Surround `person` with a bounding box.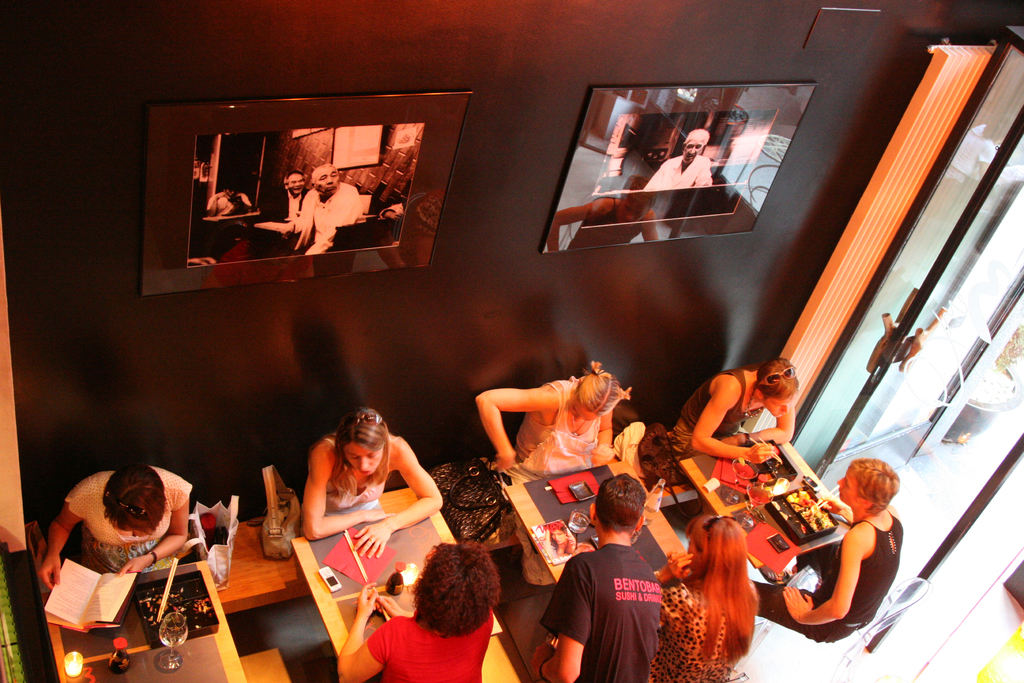
<region>39, 460, 193, 587</region>.
